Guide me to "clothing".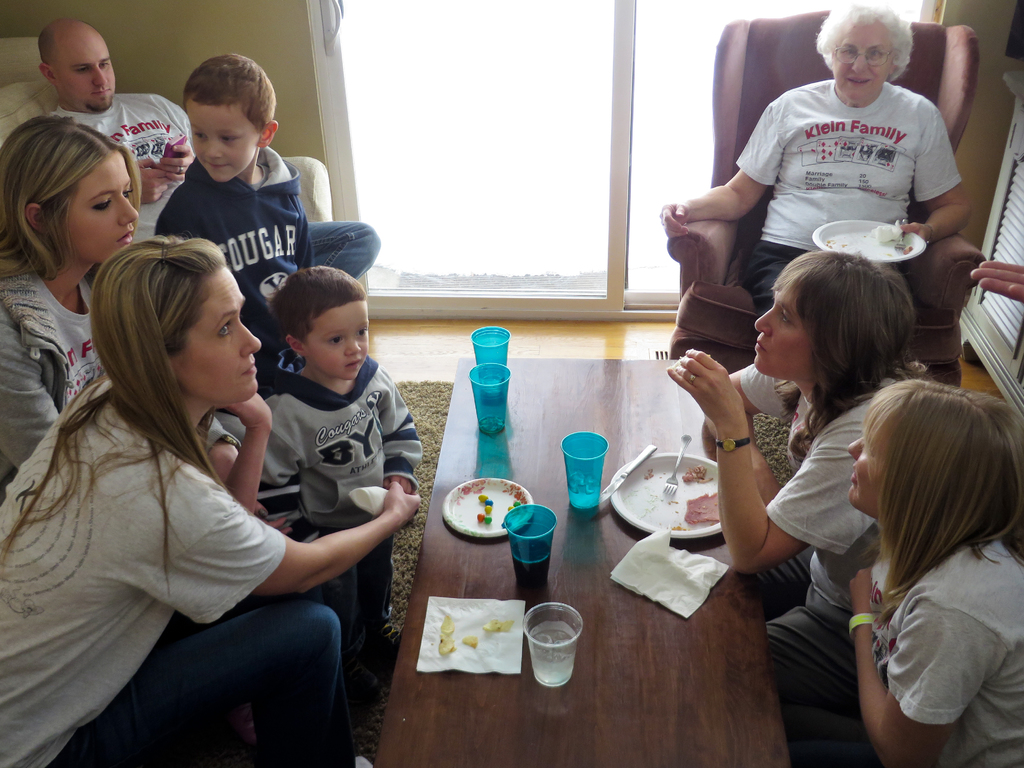
Guidance: 60:88:371:280.
